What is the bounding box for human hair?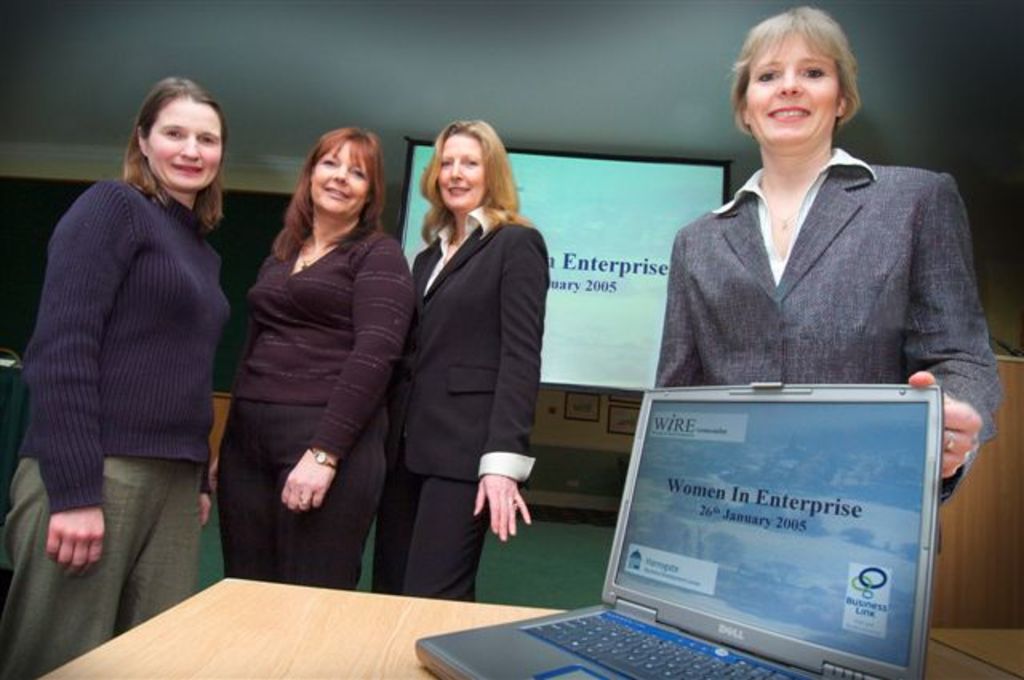
bbox=[726, 6, 862, 142].
